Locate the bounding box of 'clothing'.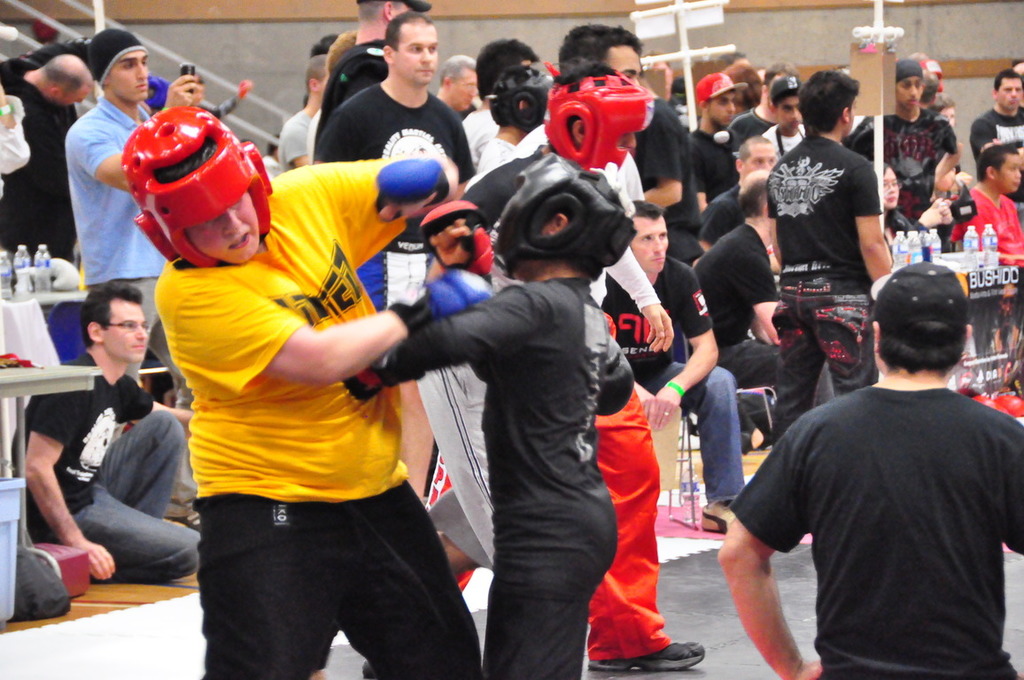
Bounding box: x1=963 y1=107 x2=1023 y2=208.
